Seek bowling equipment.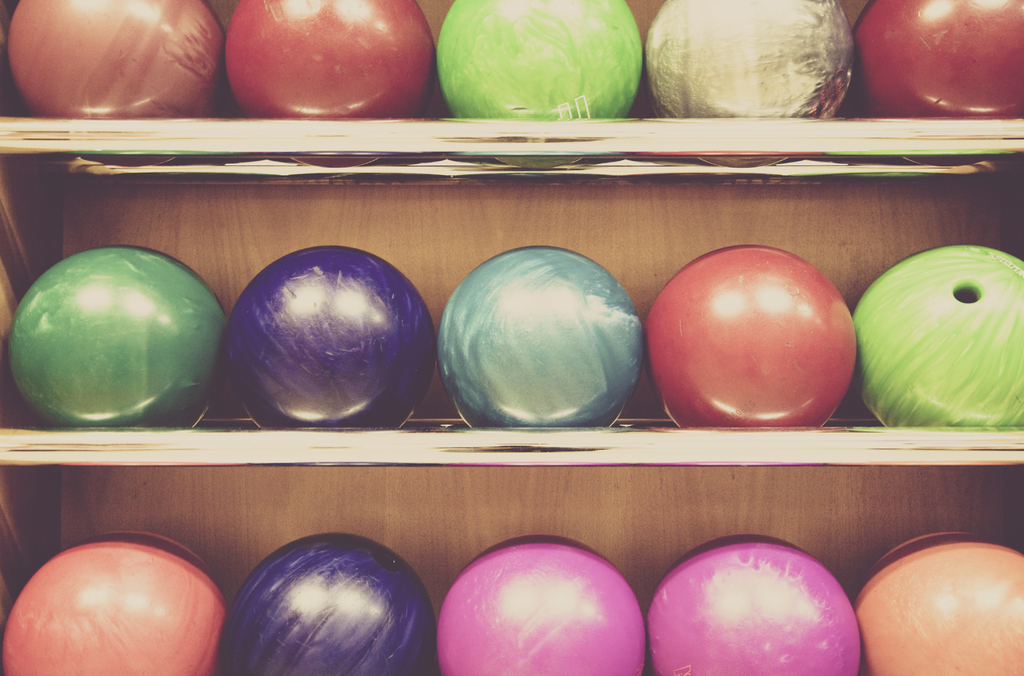
[x1=0, y1=531, x2=229, y2=675].
